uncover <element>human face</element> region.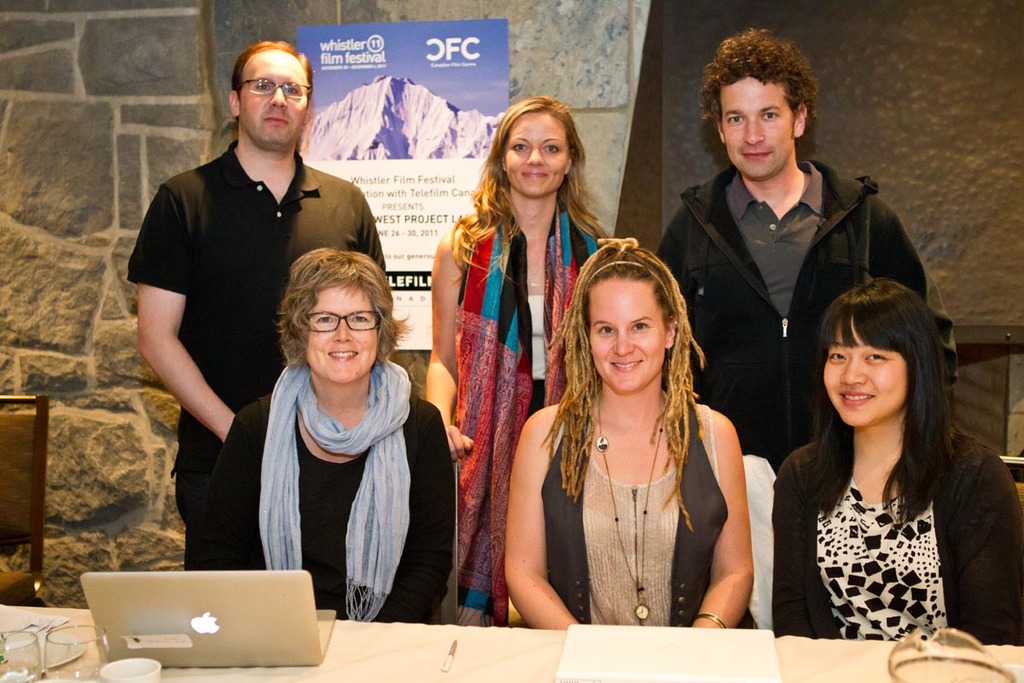
Uncovered: x1=498 y1=114 x2=568 y2=191.
